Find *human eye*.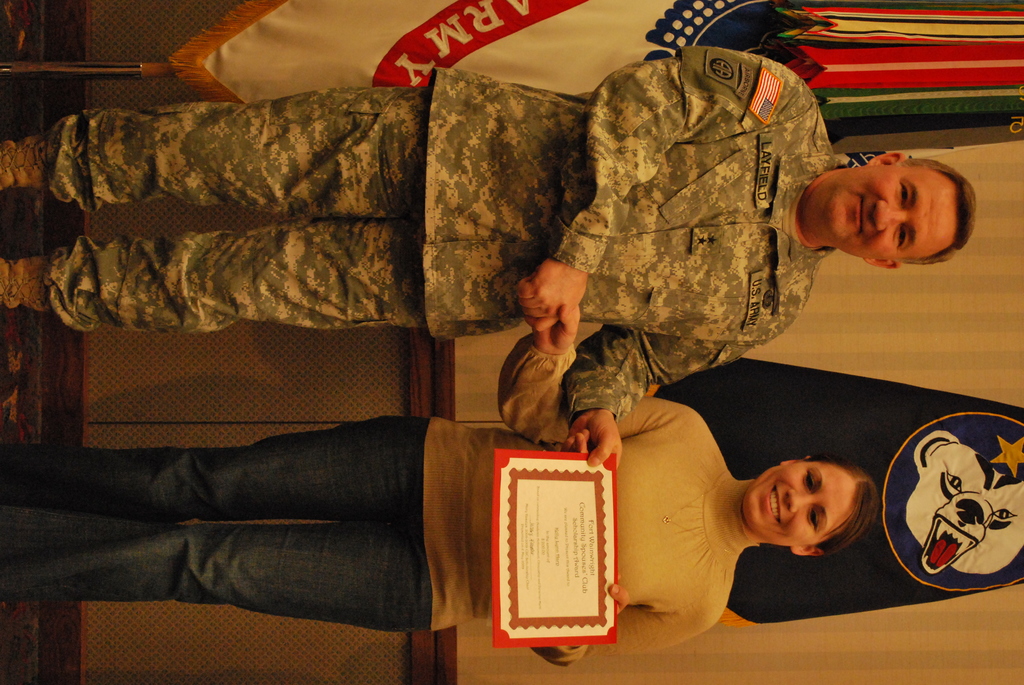
804 507 822 533.
